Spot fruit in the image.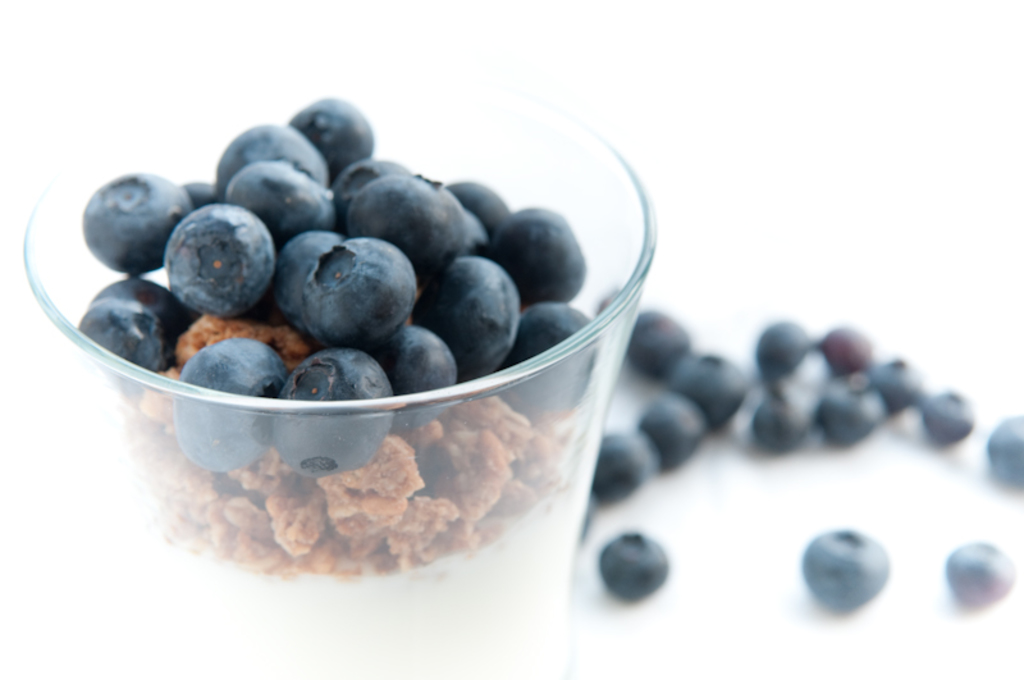
fruit found at 805, 531, 893, 620.
